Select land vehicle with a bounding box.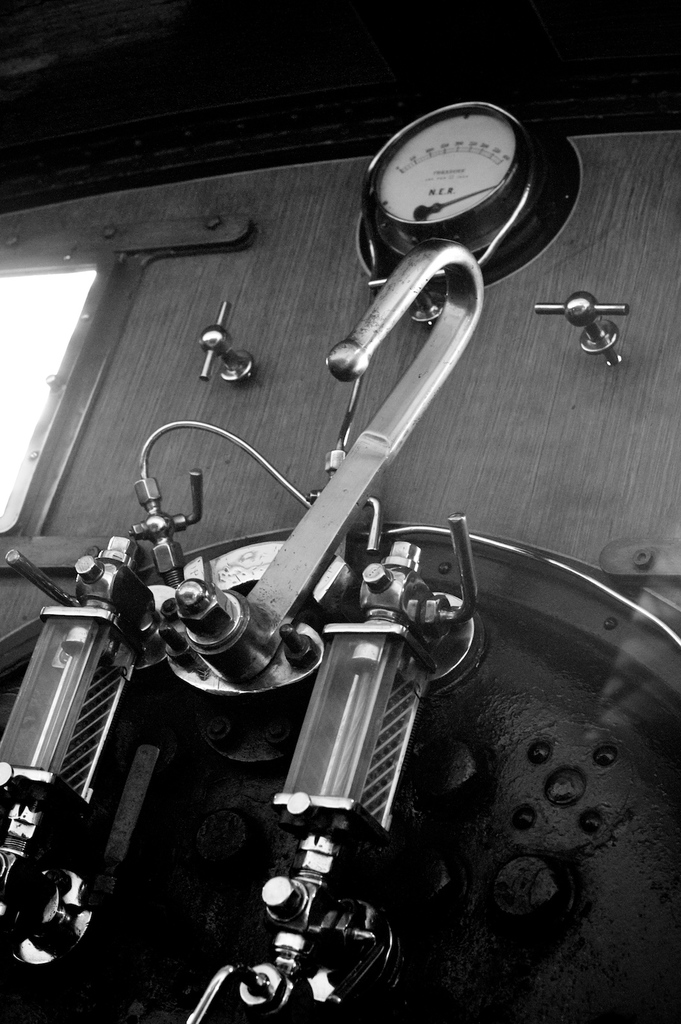
[0, 0, 680, 1023].
